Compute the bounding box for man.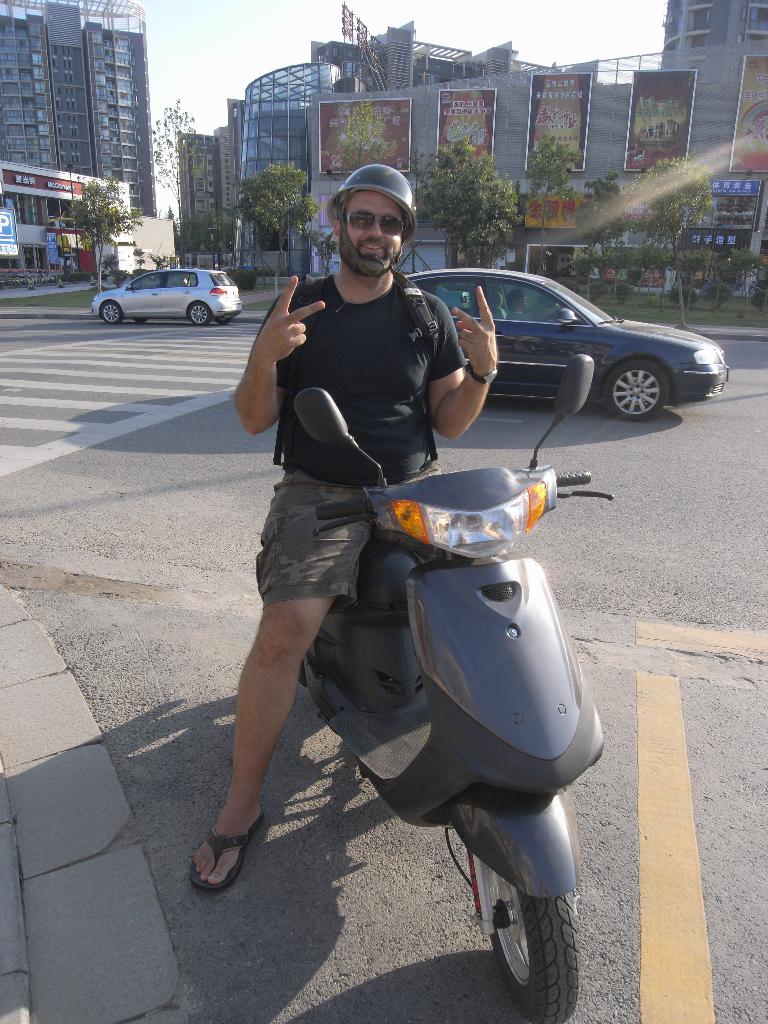
box=[219, 190, 530, 868].
